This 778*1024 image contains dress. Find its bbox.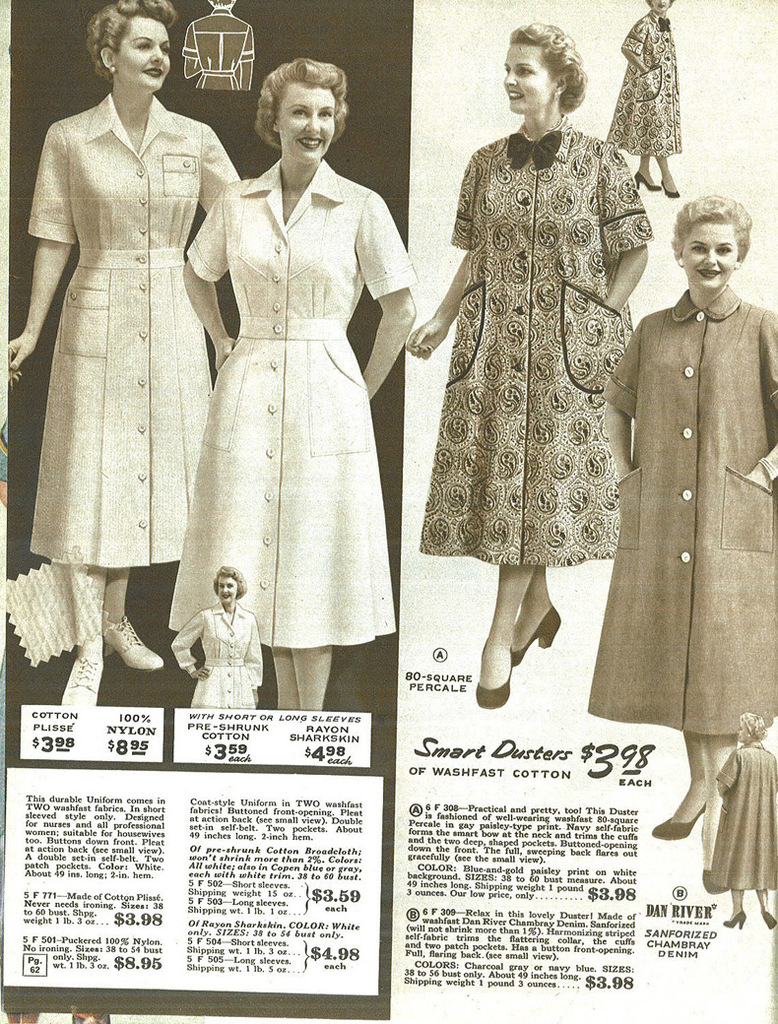
box(587, 287, 777, 742).
